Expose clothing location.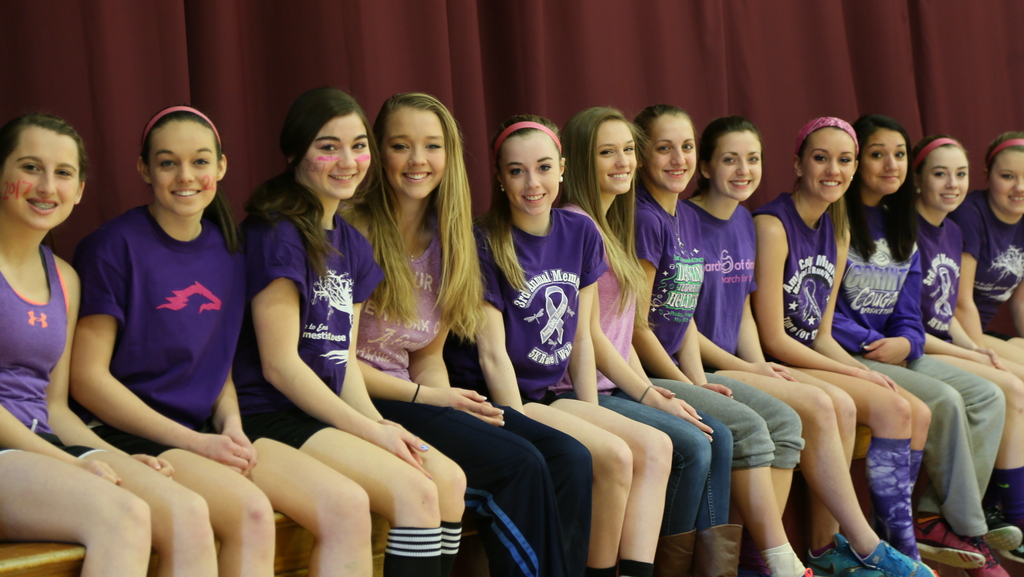
Exposed at crop(446, 203, 660, 575).
